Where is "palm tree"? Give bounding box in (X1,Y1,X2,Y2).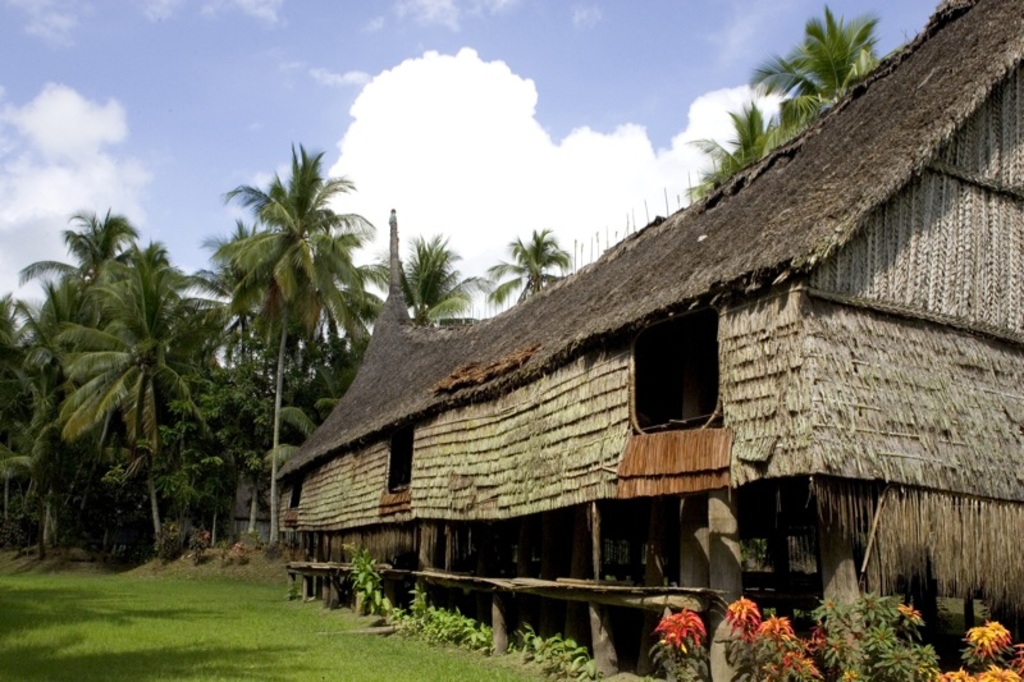
(220,157,374,507).
